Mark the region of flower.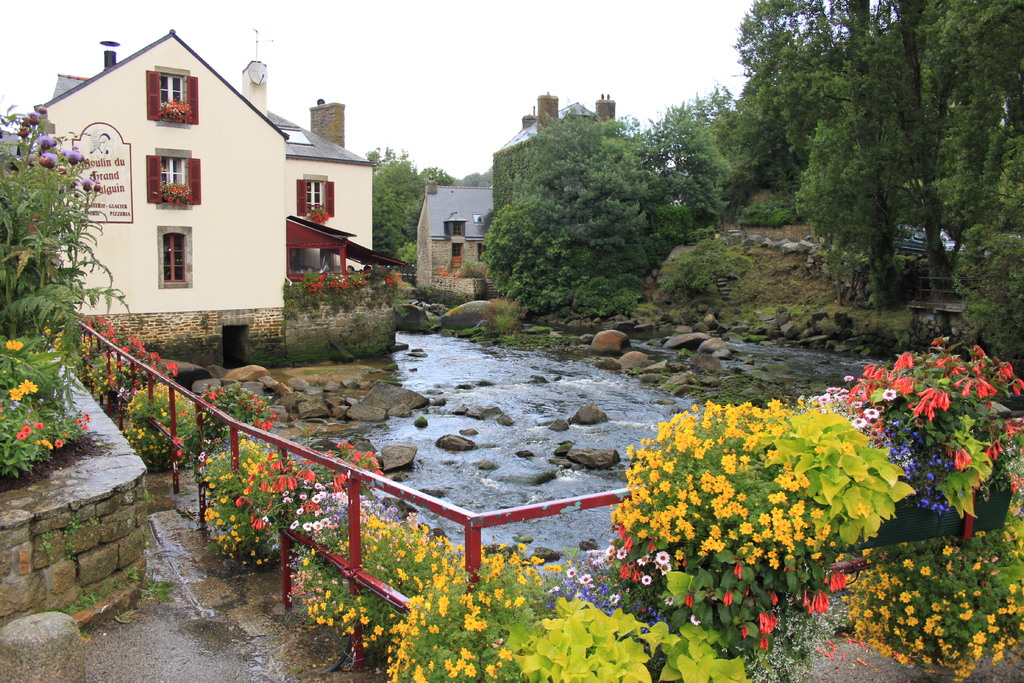
Region: select_region(282, 492, 382, 541).
